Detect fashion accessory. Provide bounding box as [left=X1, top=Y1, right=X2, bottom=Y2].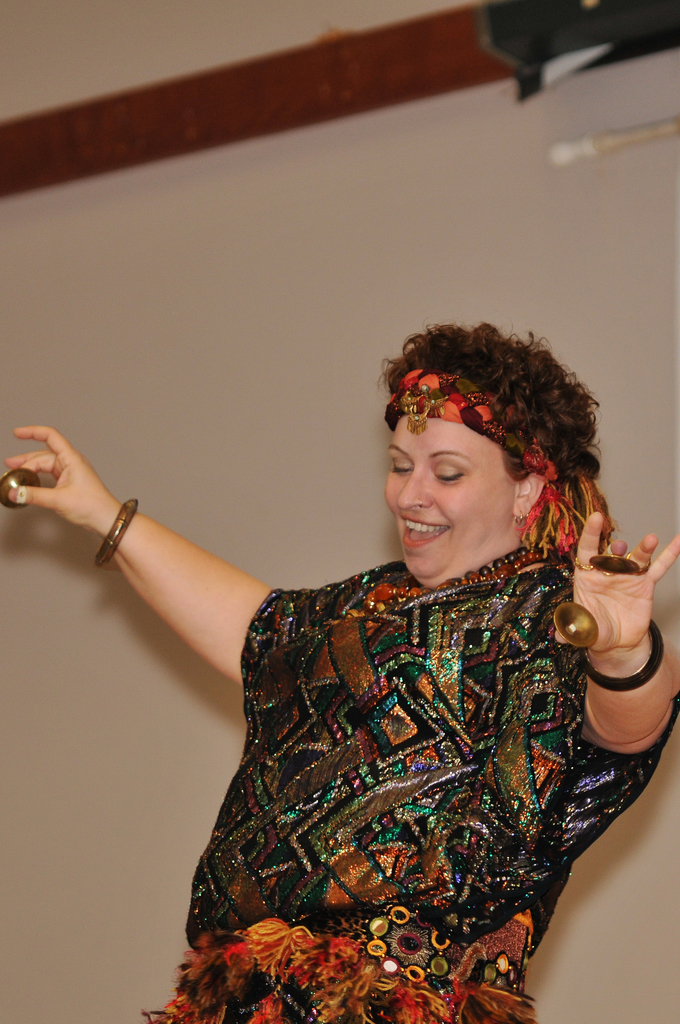
[left=627, top=550, right=652, bottom=573].
